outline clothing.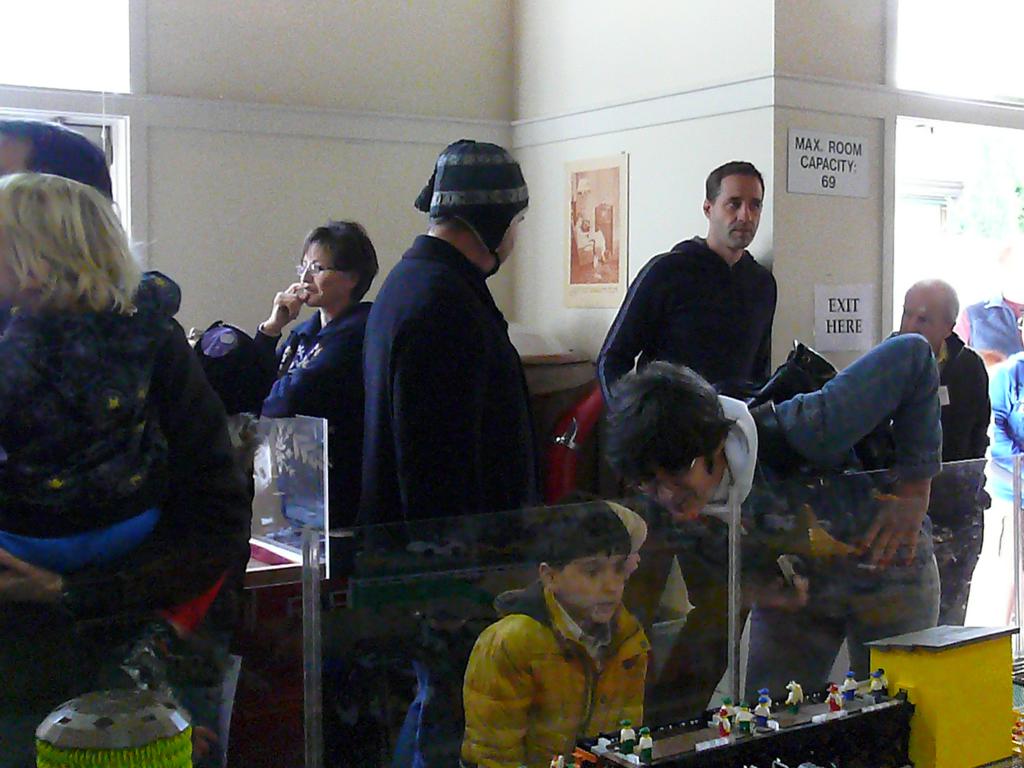
Outline: 259 299 372 521.
